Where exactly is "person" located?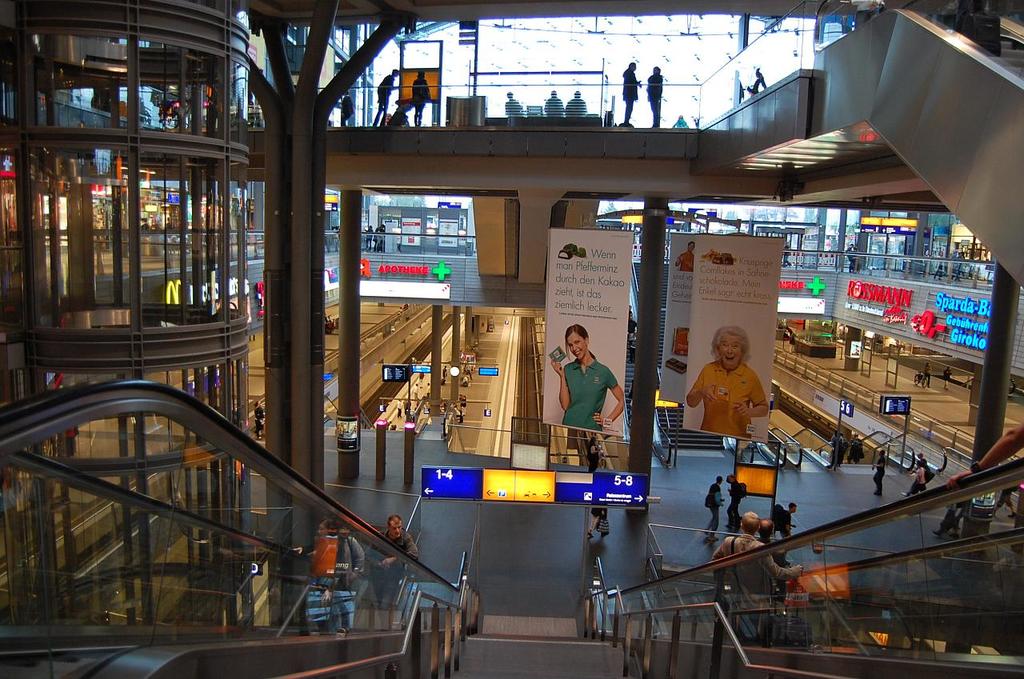
Its bounding box is x1=952 y1=424 x2=1023 y2=487.
